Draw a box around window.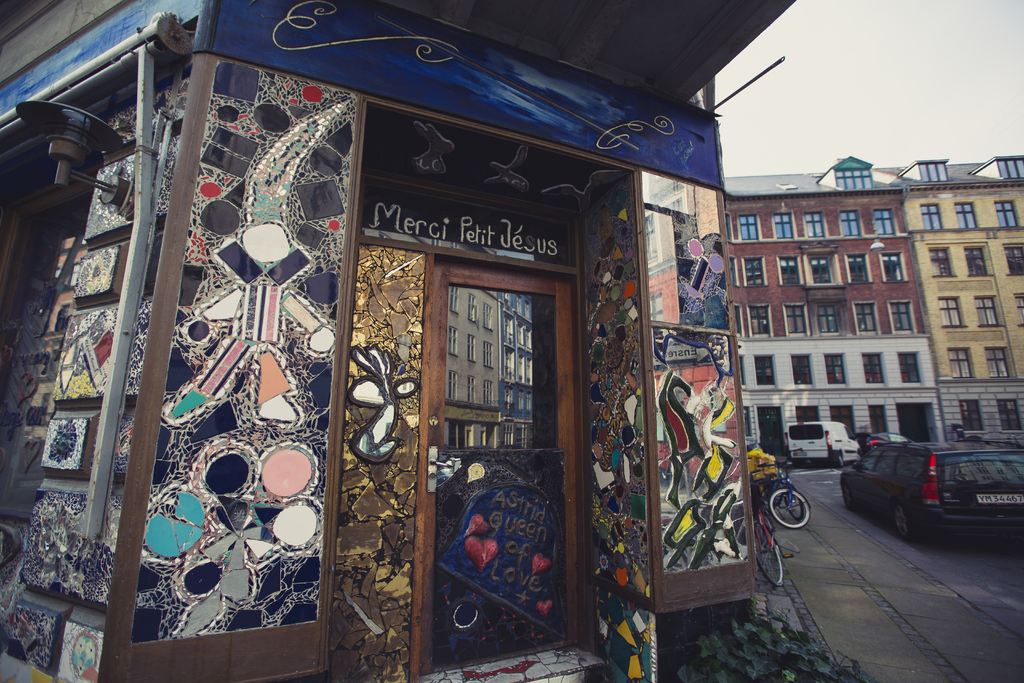
locate(927, 256, 954, 270).
